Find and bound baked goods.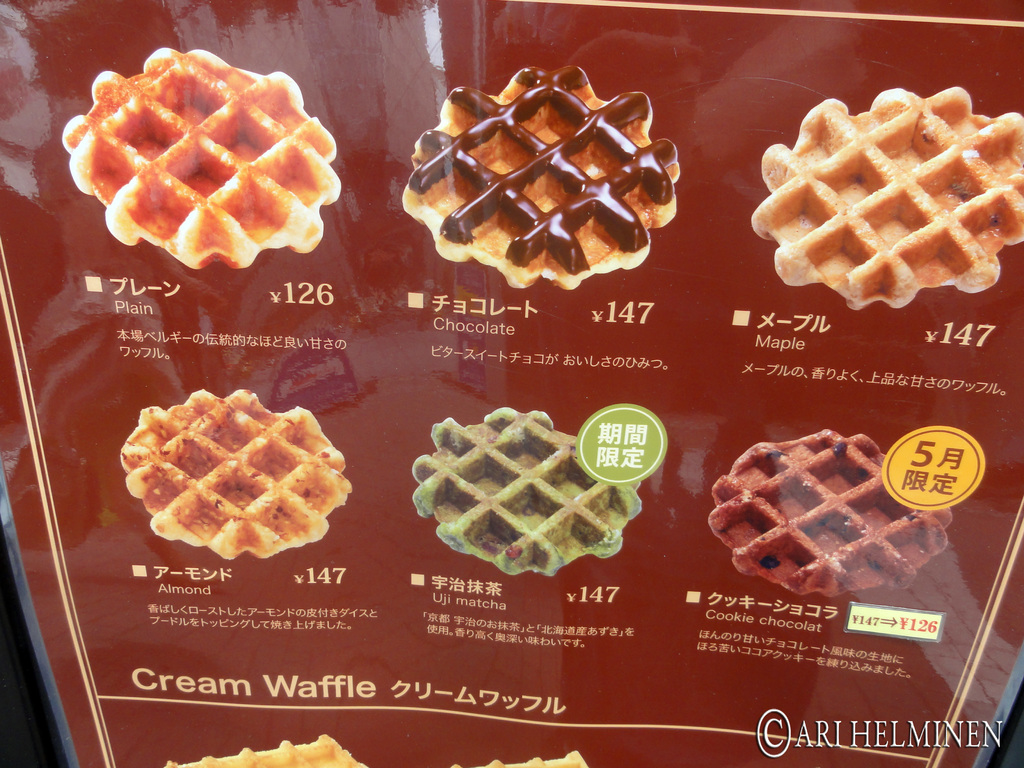
Bound: <region>442, 749, 591, 767</region>.
